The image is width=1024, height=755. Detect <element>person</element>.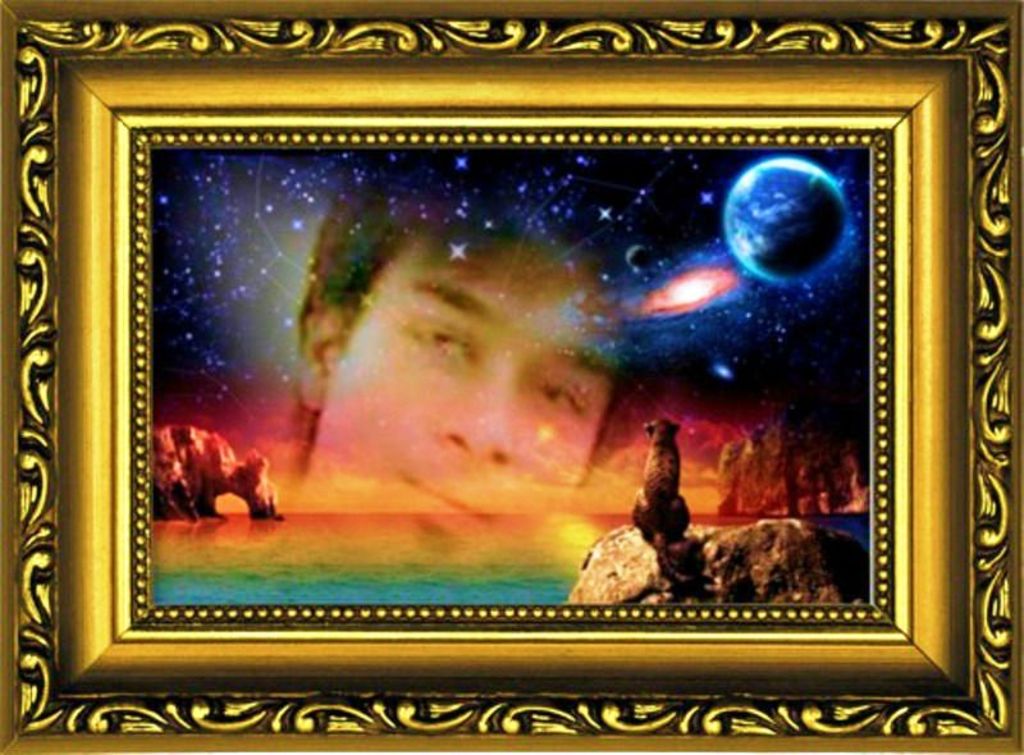
Detection: [left=301, top=152, right=628, bottom=553].
